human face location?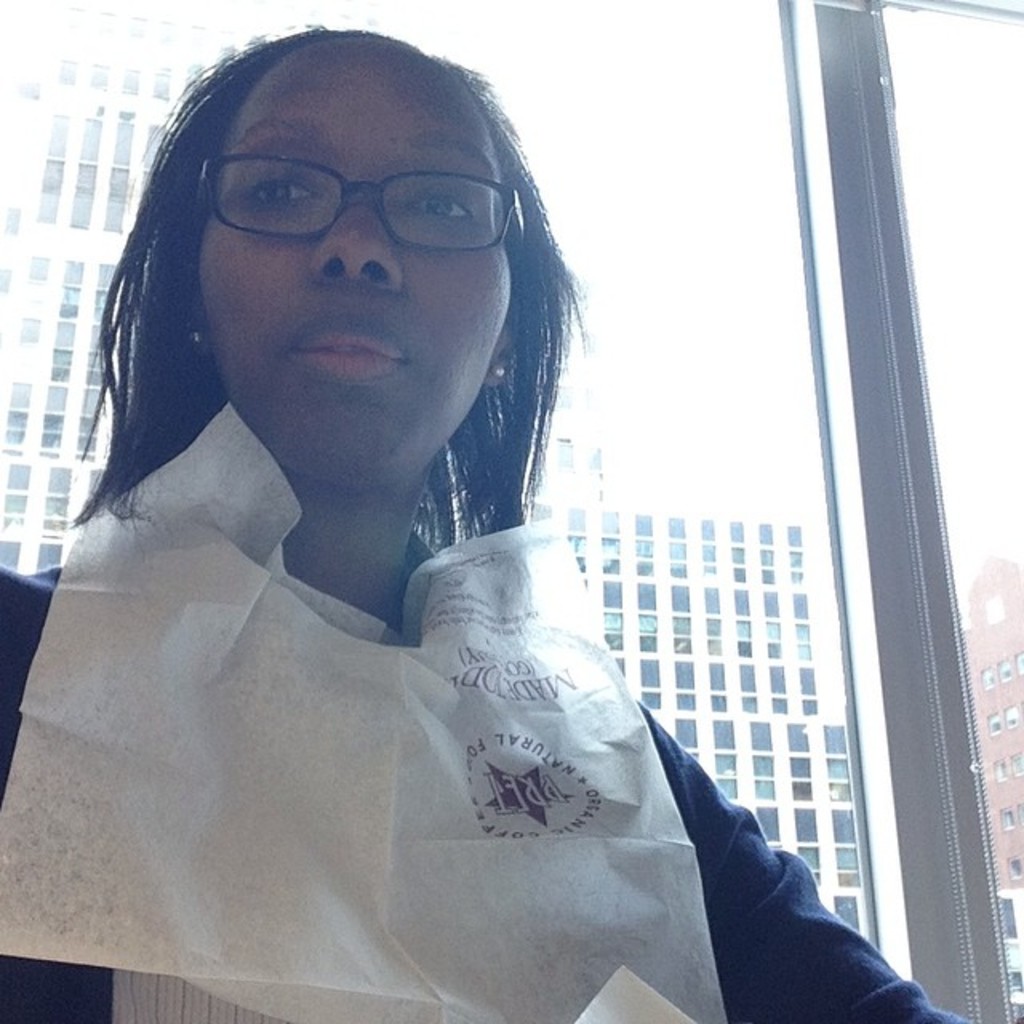
203:40:502:480
